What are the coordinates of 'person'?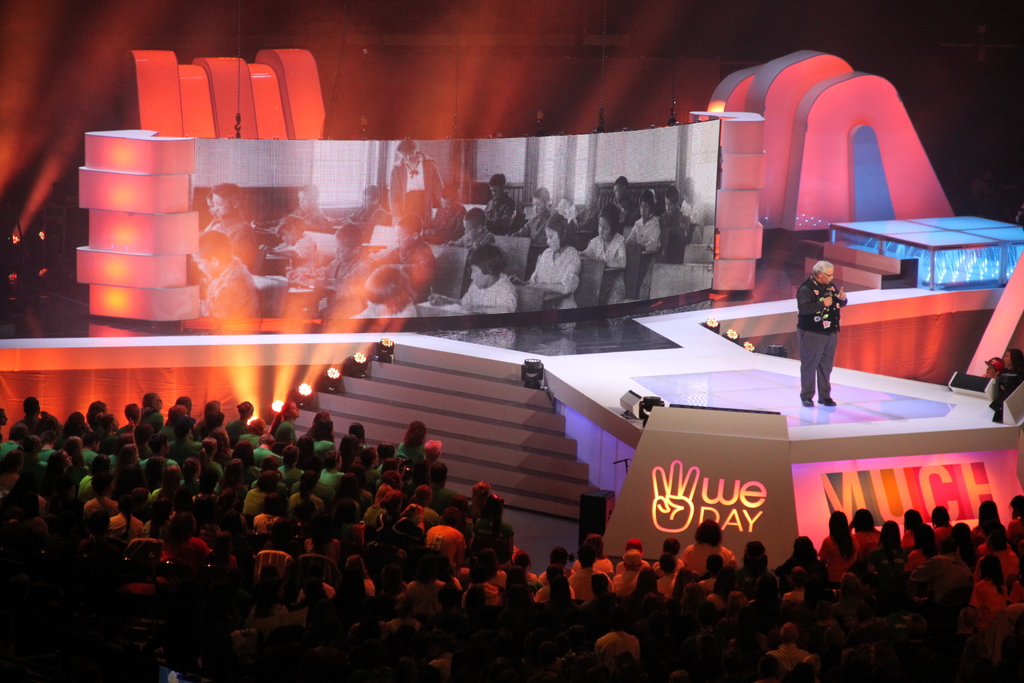
select_region(818, 514, 857, 580).
